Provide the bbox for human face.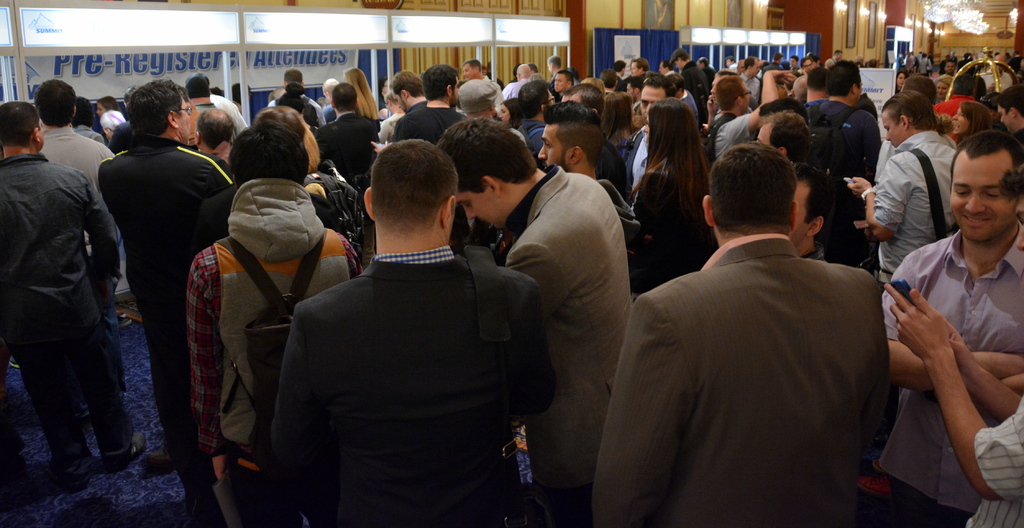
{"left": 458, "top": 194, "right": 508, "bottom": 231}.
